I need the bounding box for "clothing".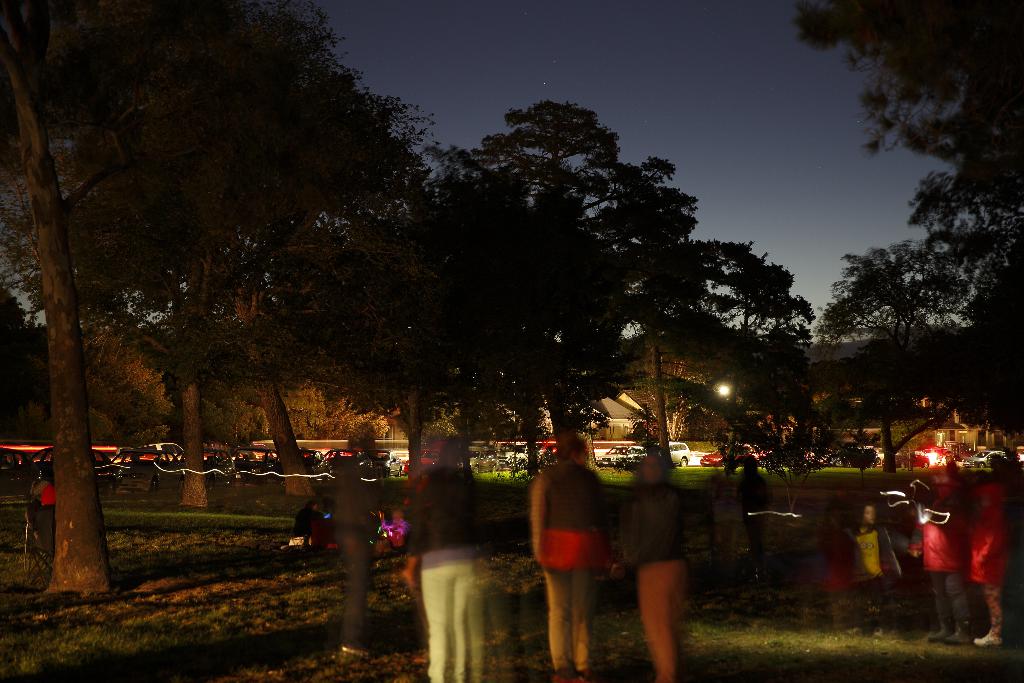
Here it is: <region>534, 457, 603, 675</region>.
